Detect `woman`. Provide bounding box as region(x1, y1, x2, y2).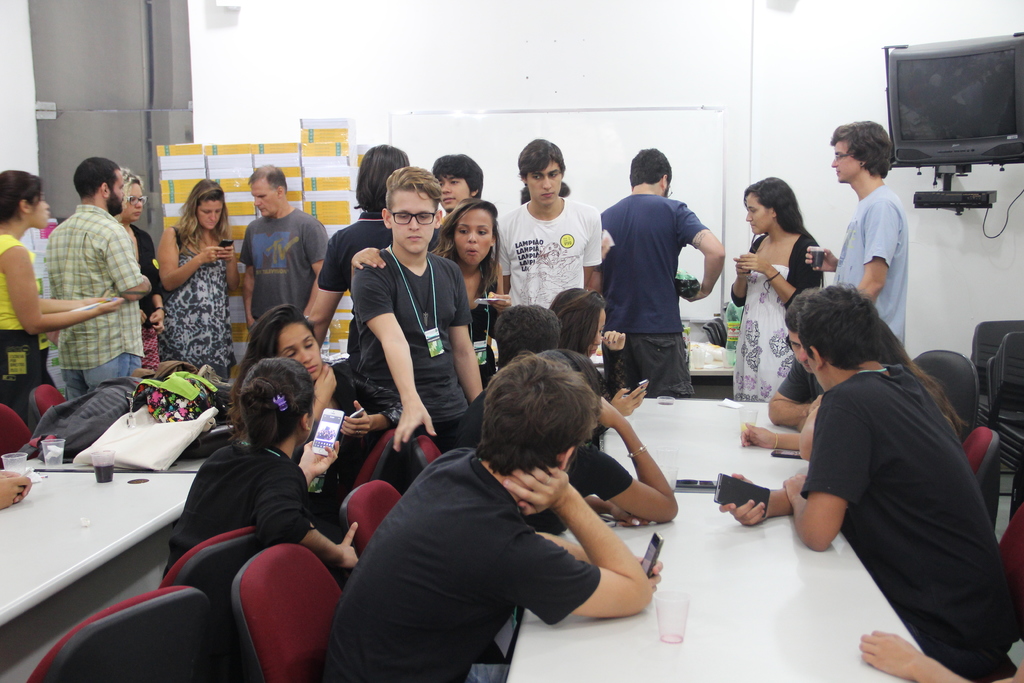
region(724, 173, 826, 408).
